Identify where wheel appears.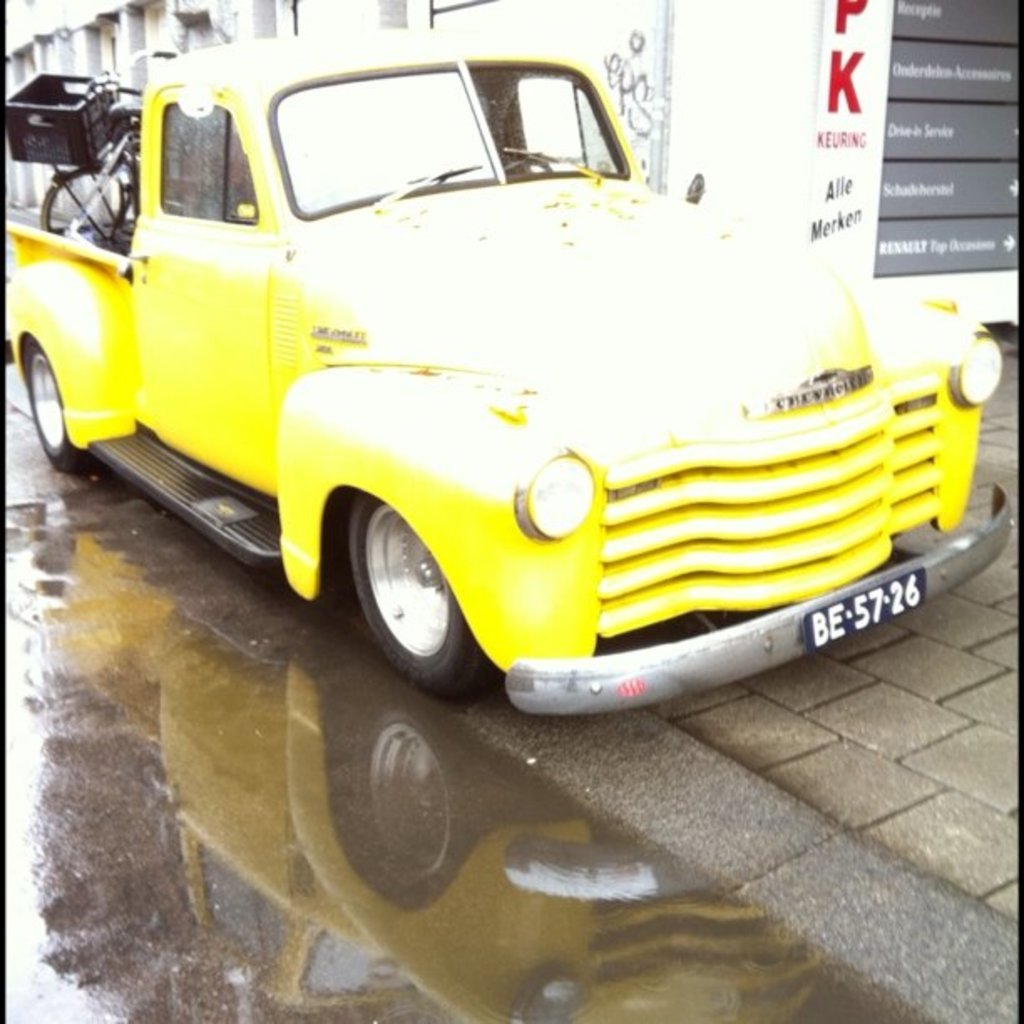
Appears at left=20, top=338, right=95, bottom=472.
